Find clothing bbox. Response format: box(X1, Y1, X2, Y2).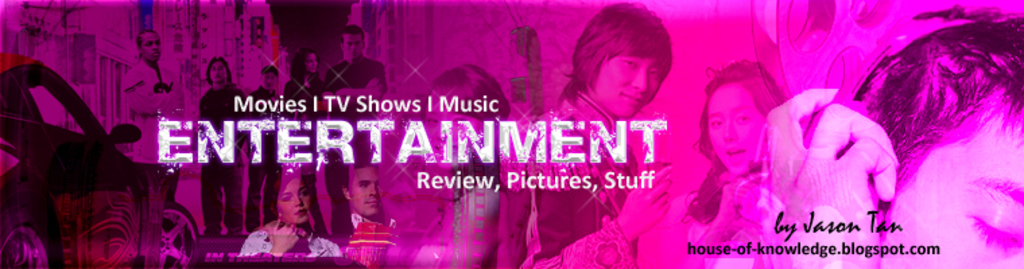
box(119, 54, 182, 196).
